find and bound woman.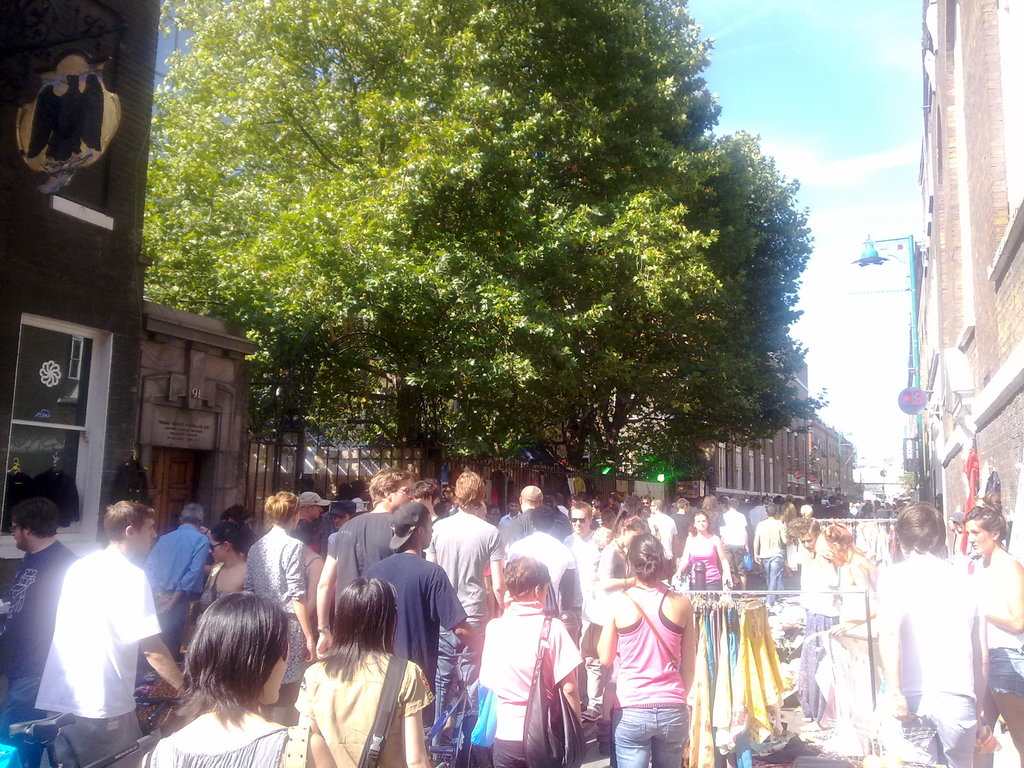
Bound: pyautogui.locateOnScreen(960, 492, 1023, 767).
